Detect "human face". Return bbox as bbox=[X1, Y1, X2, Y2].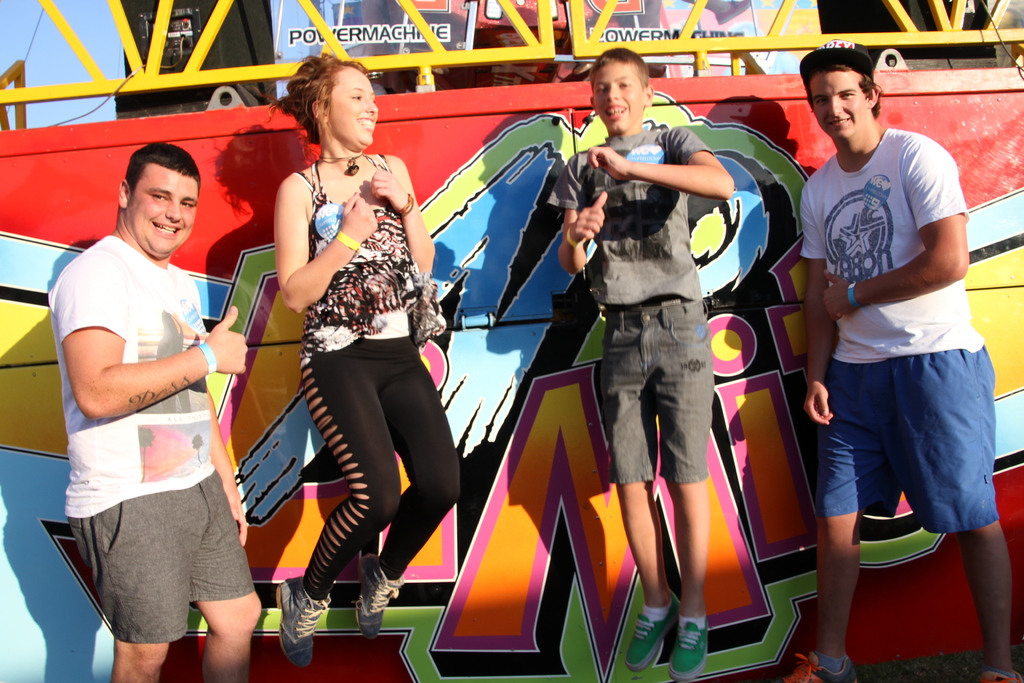
bbox=[812, 67, 869, 140].
